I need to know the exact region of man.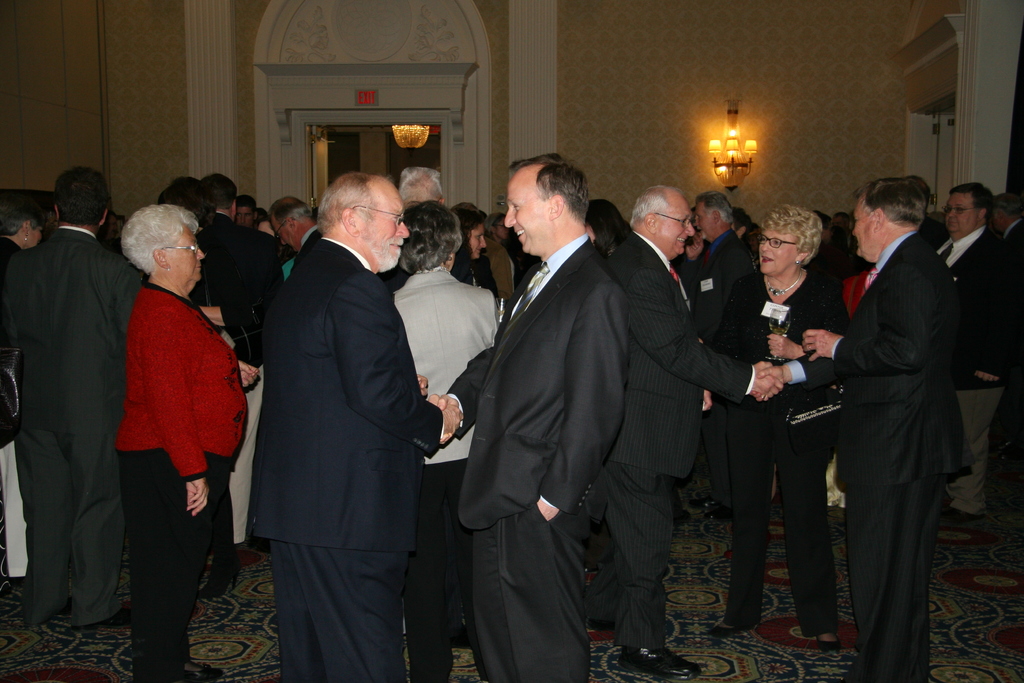
Region: detection(435, 151, 625, 682).
